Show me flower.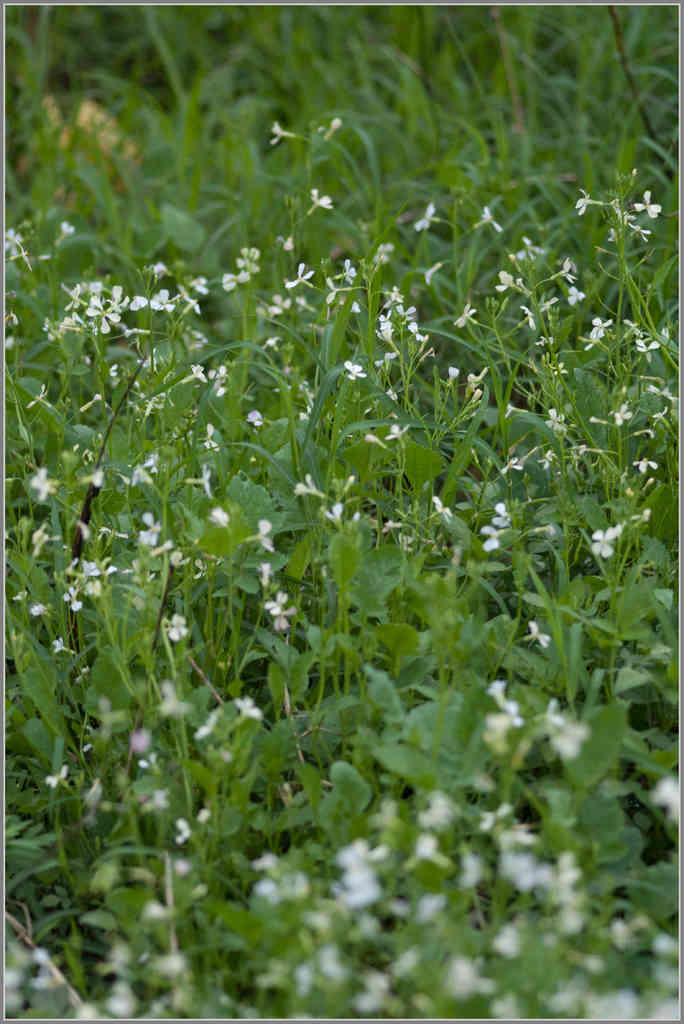
flower is here: 374:244:391:264.
